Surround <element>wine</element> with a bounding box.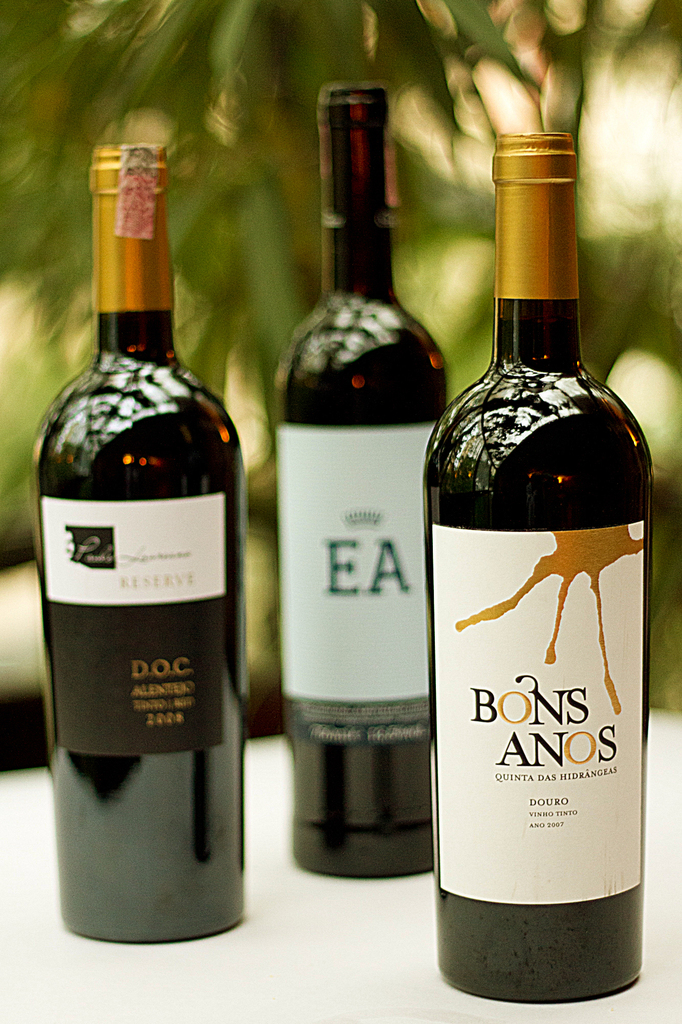
x1=31, y1=127, x2=247, y2=964.
